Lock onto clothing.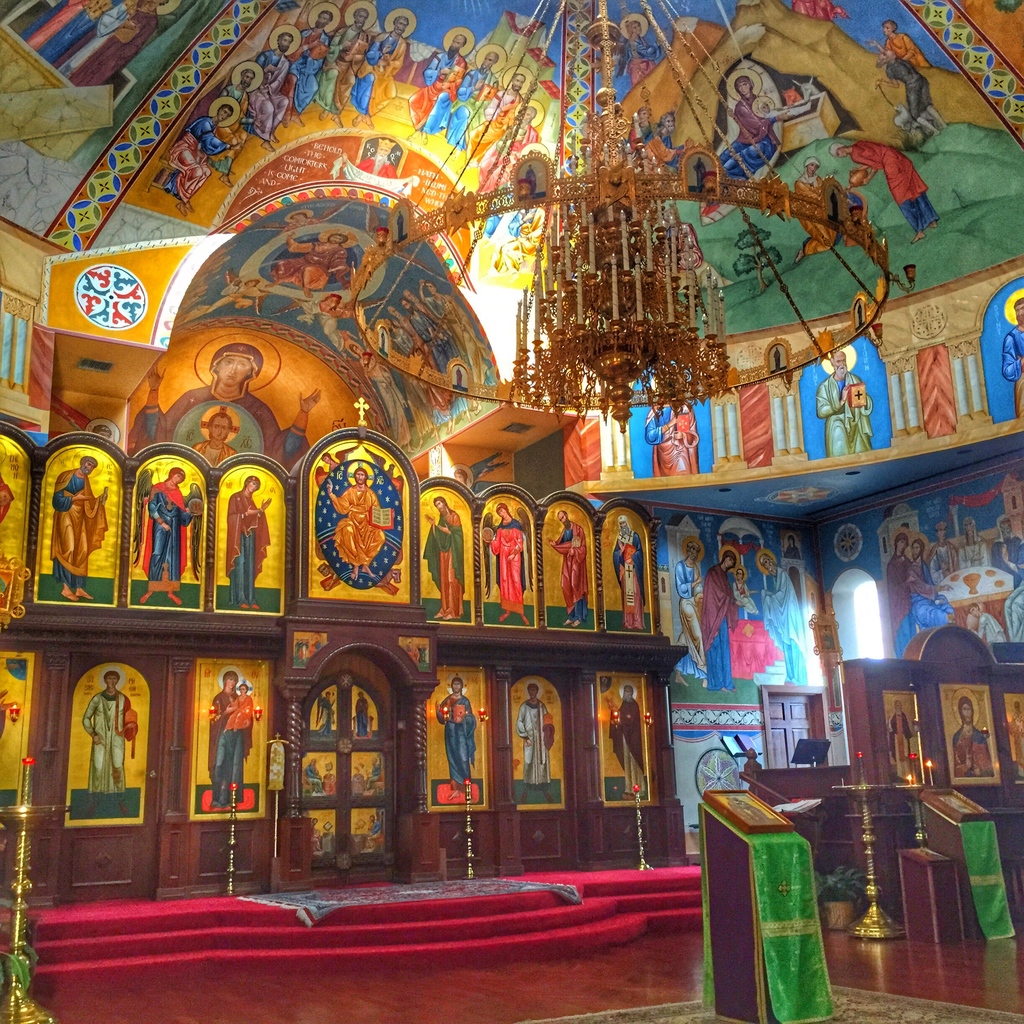
Locked: (left=323, top=701, right=330, bottom=732).
